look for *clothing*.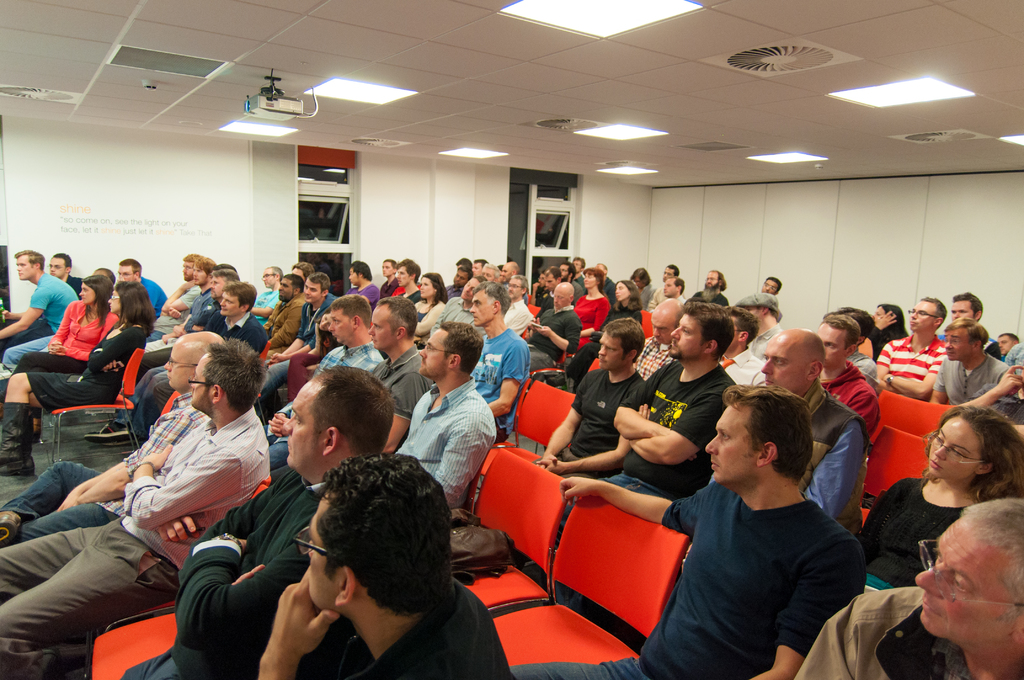
Found: (747,325,788,362).
